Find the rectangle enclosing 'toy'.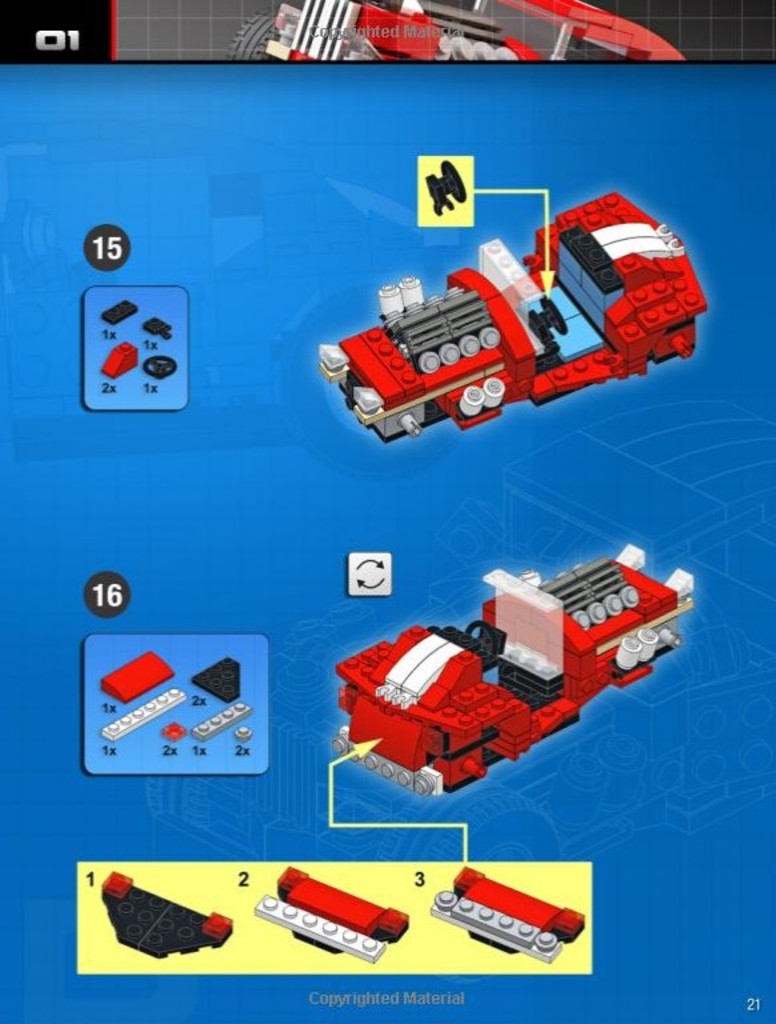
box=[317, 192, 719, 444].
